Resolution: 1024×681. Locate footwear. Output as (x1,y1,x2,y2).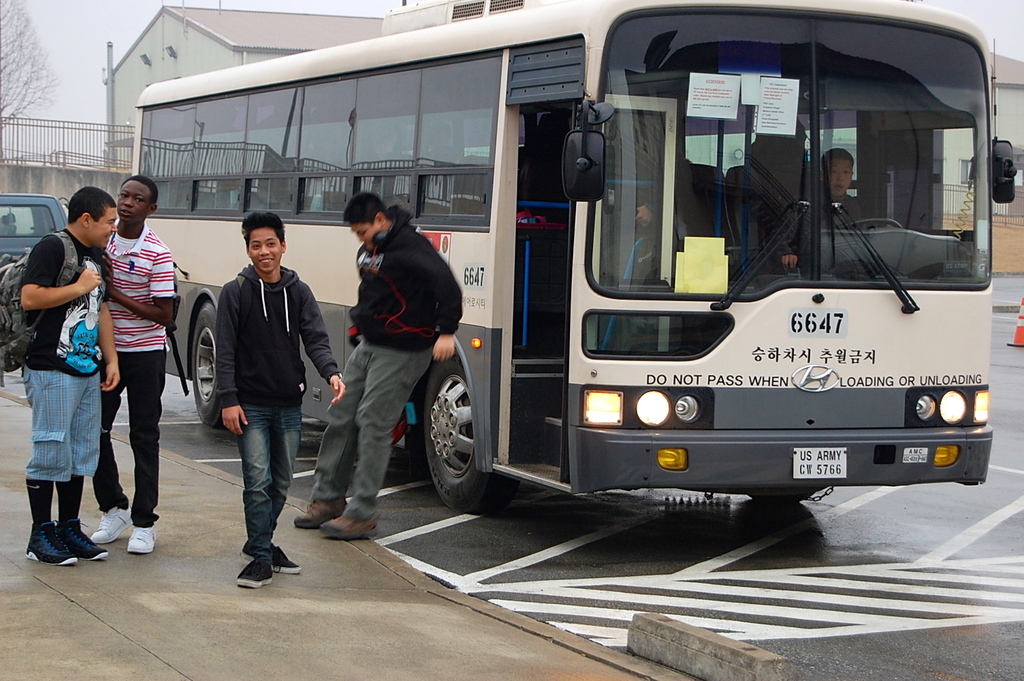
(91,507,133,542).
